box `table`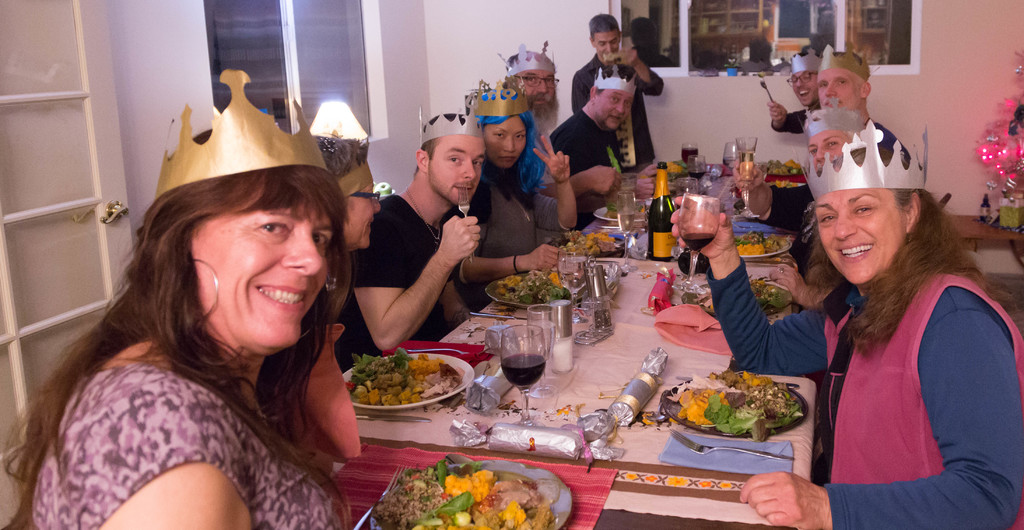
(left=278, top=222, right=893, bottom=522)
